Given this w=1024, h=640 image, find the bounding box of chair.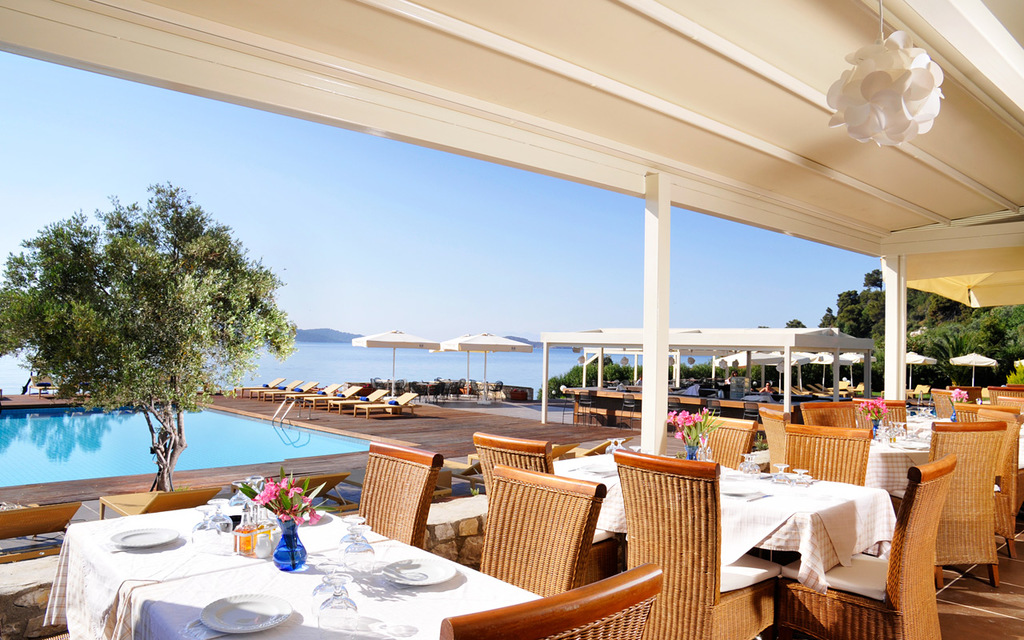
(left=622, top=393, right=642, bottom=423).
